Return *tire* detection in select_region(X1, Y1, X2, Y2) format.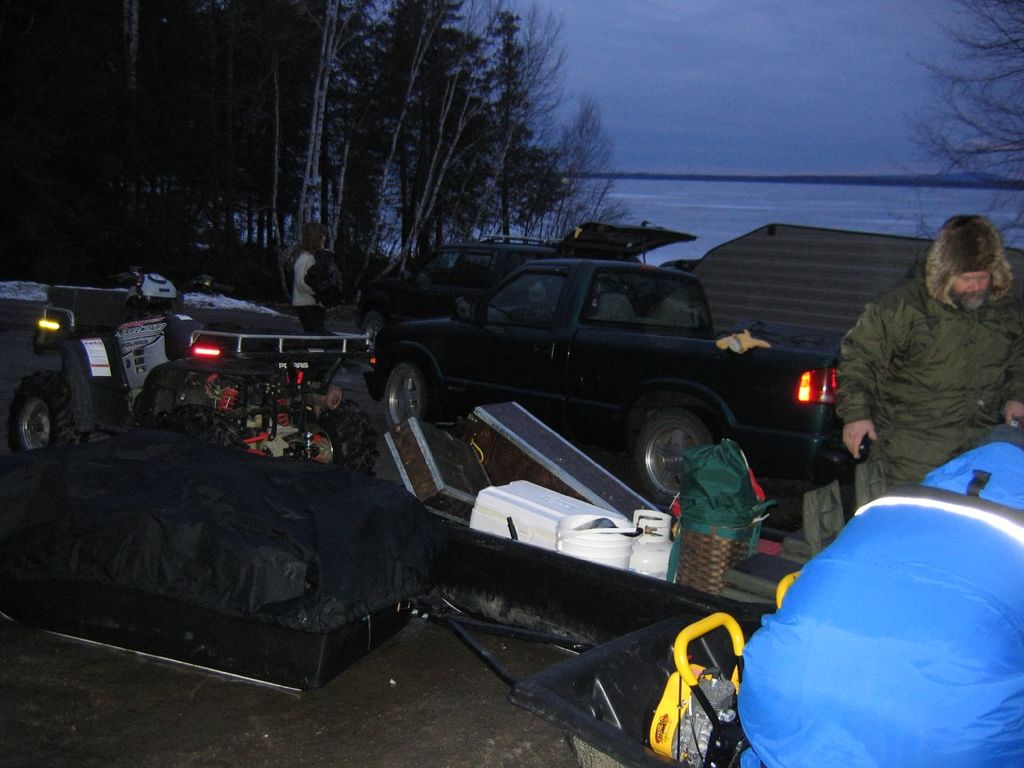
select_region(630, 406, 718, 510).
